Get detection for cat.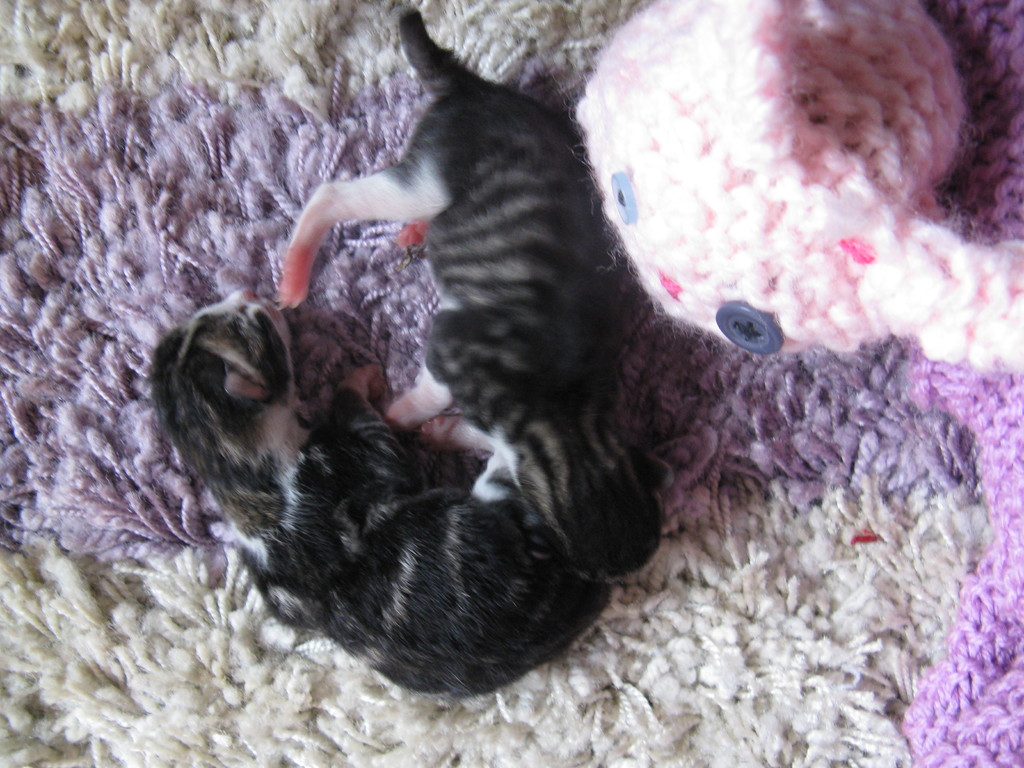
Detection: box=[150, 290, 623, 703].
